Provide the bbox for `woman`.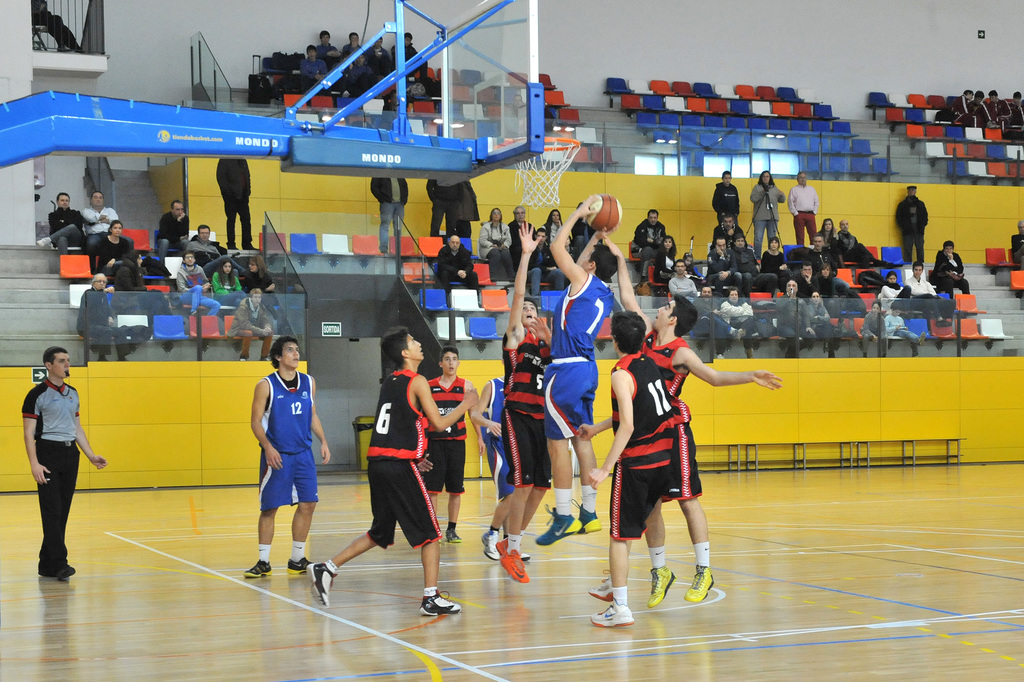
box(98, 224, 129, 275).
